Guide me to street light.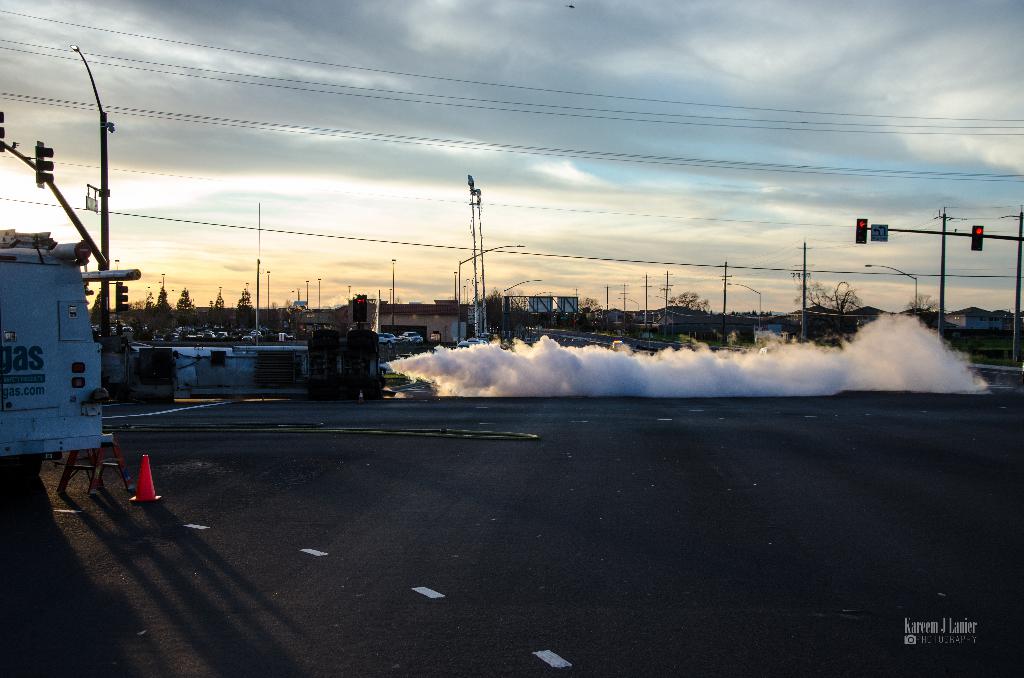
Guidance: l=147, t=285, r=151, b=302.
